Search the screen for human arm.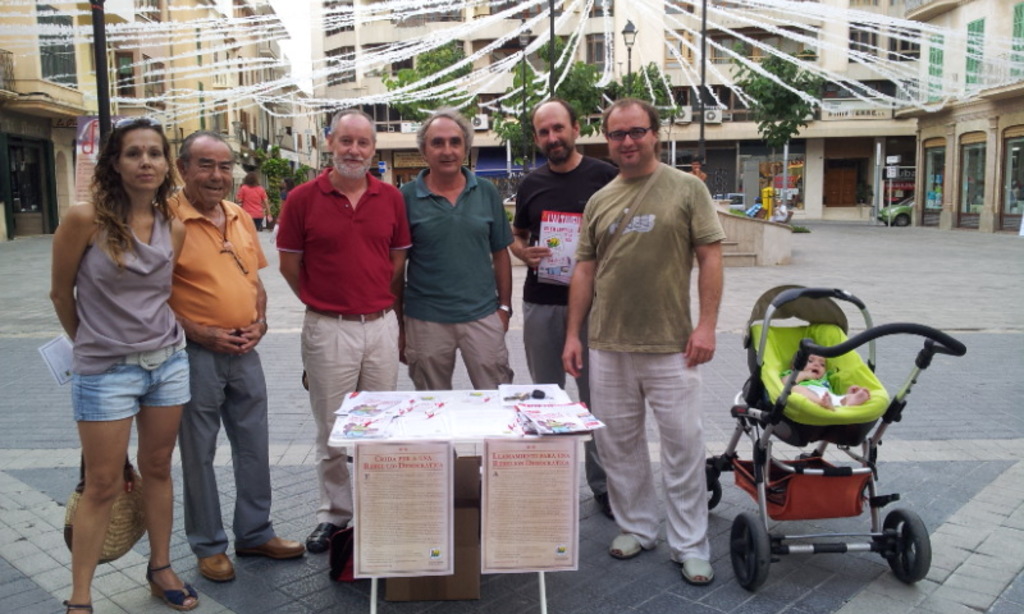
Found at x1=40 y1=205 x2=87 y2=349.
